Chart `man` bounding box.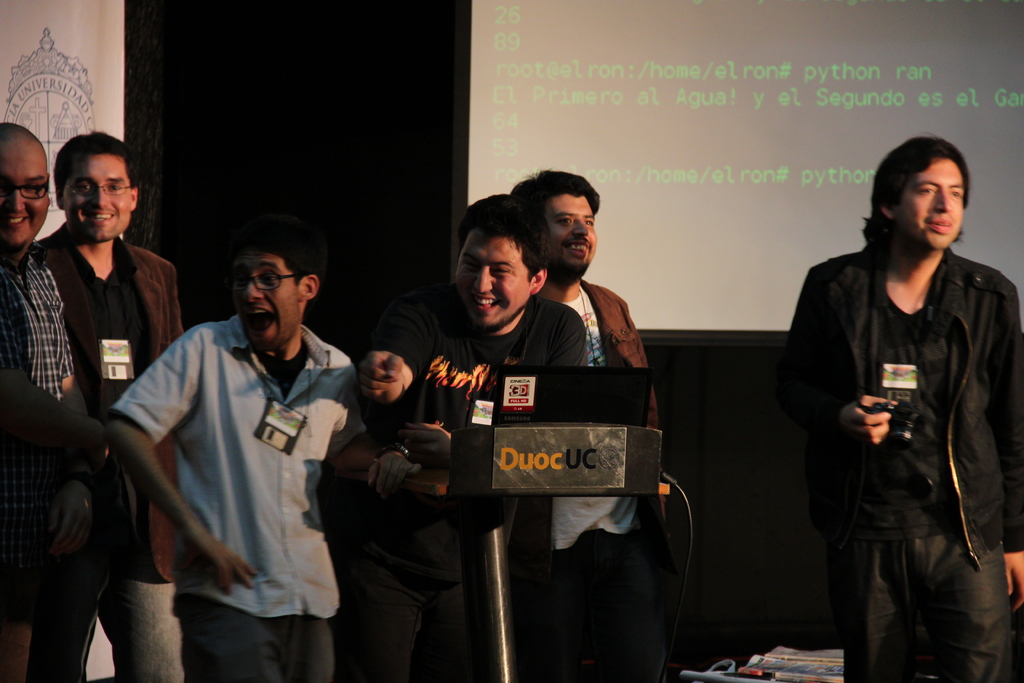
Charted: detection(104, 218, 385, 682).
